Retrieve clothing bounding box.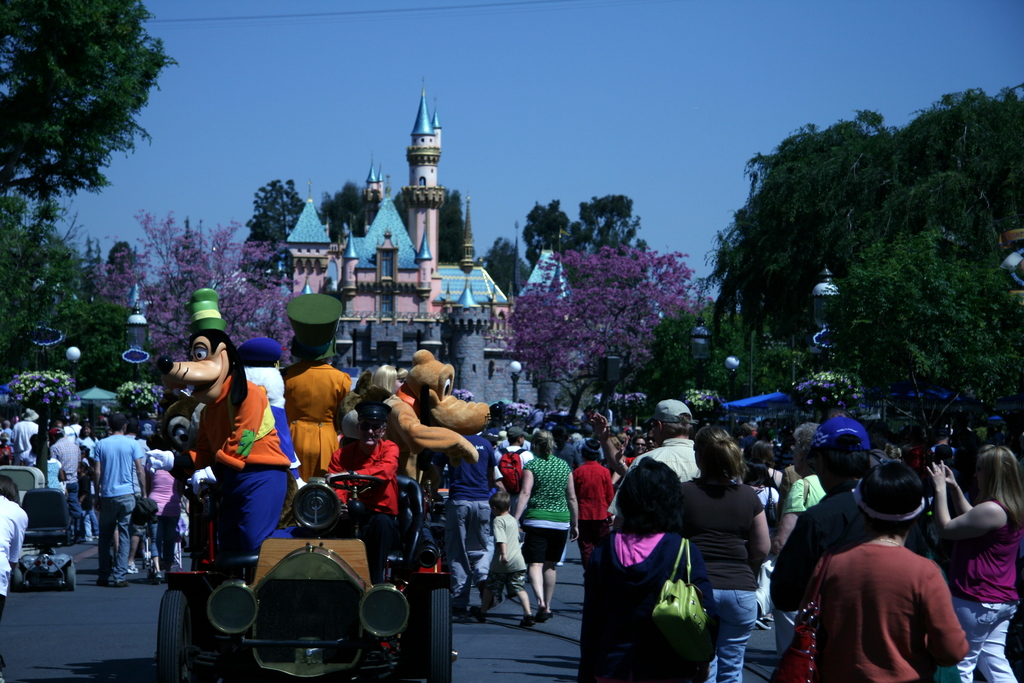
Bounding box: box(282, 363, 356, 483).
